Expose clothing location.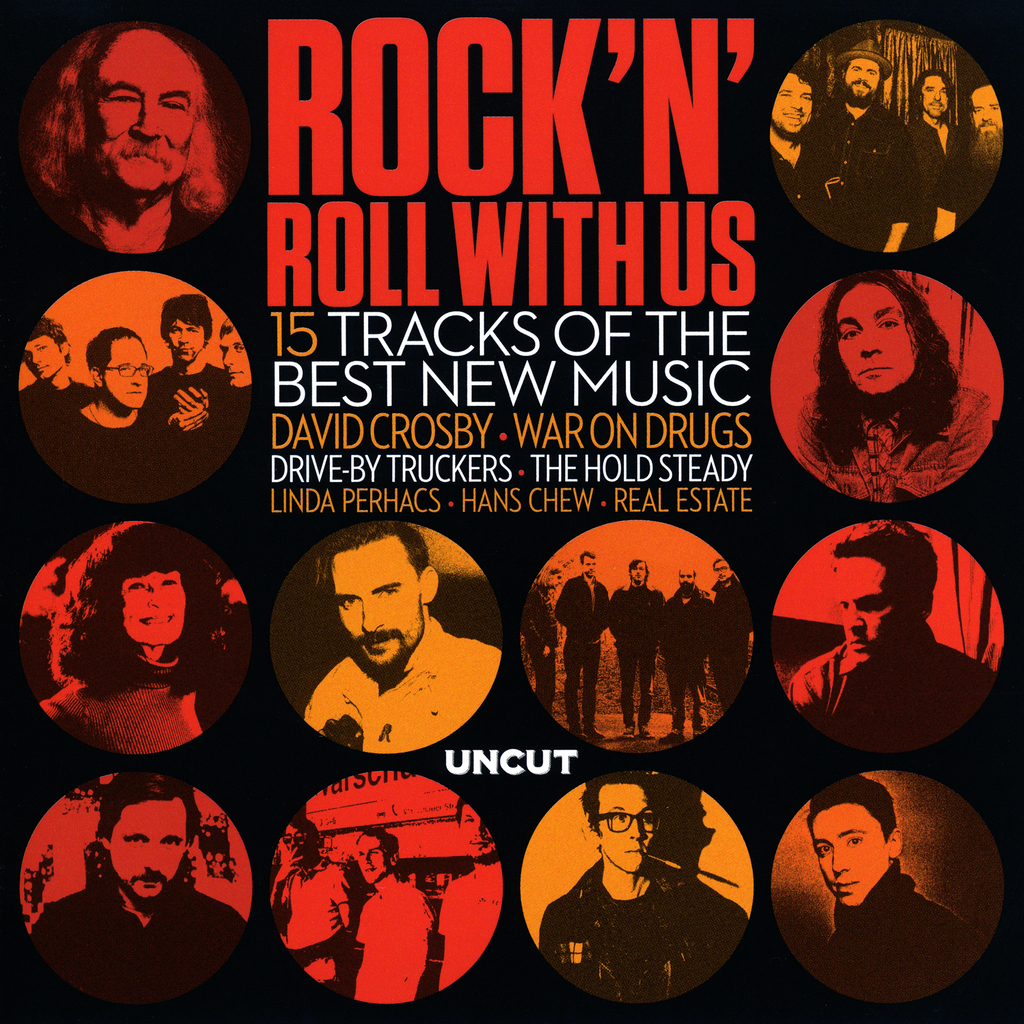
Exposed at BBox(141, 354, 232, 435).
